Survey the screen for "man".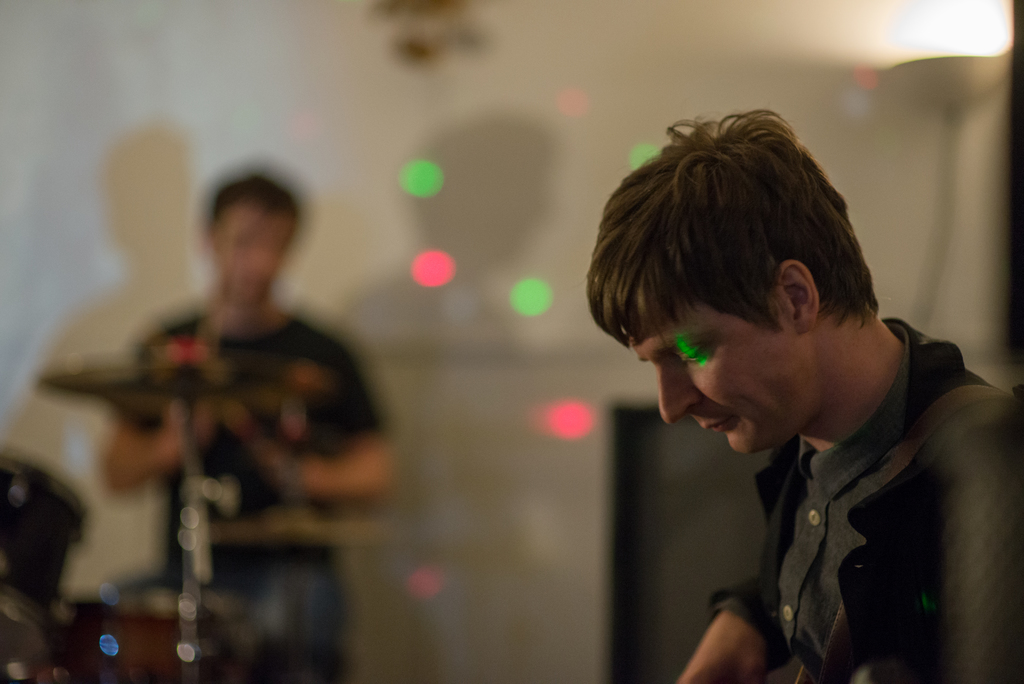
Survey found: left=102, top=178, right=399, bottom=683.
